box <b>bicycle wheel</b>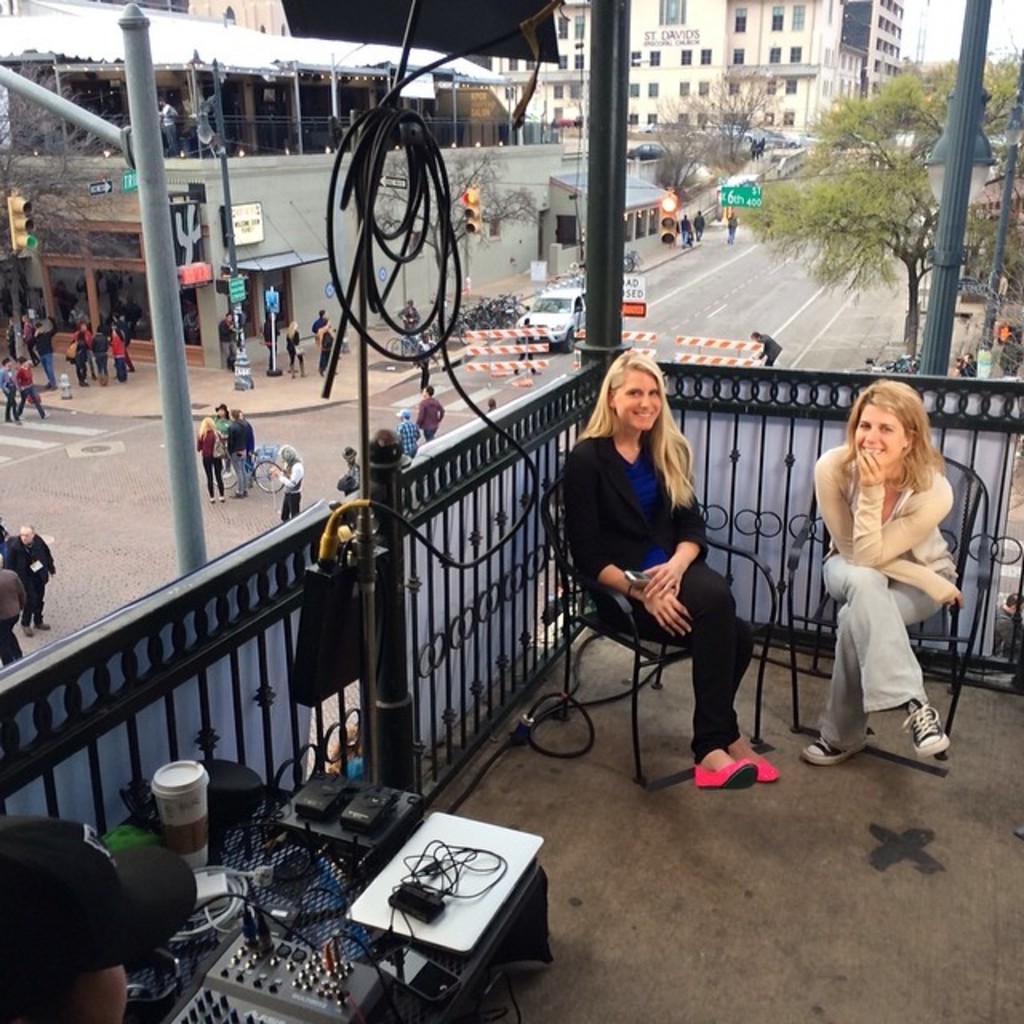
{"left": 454, "top": 326, "right": 478, "bottom": 342}
